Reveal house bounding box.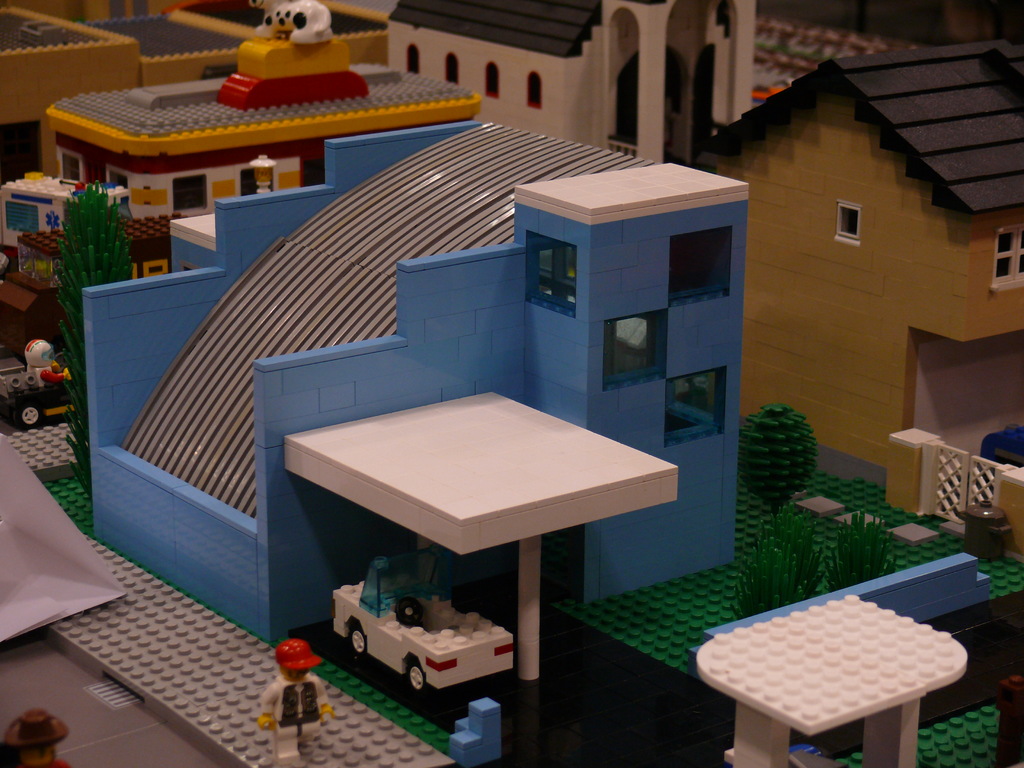
Revealed: (x1=0, y1=1, x2=141, y2=187).
